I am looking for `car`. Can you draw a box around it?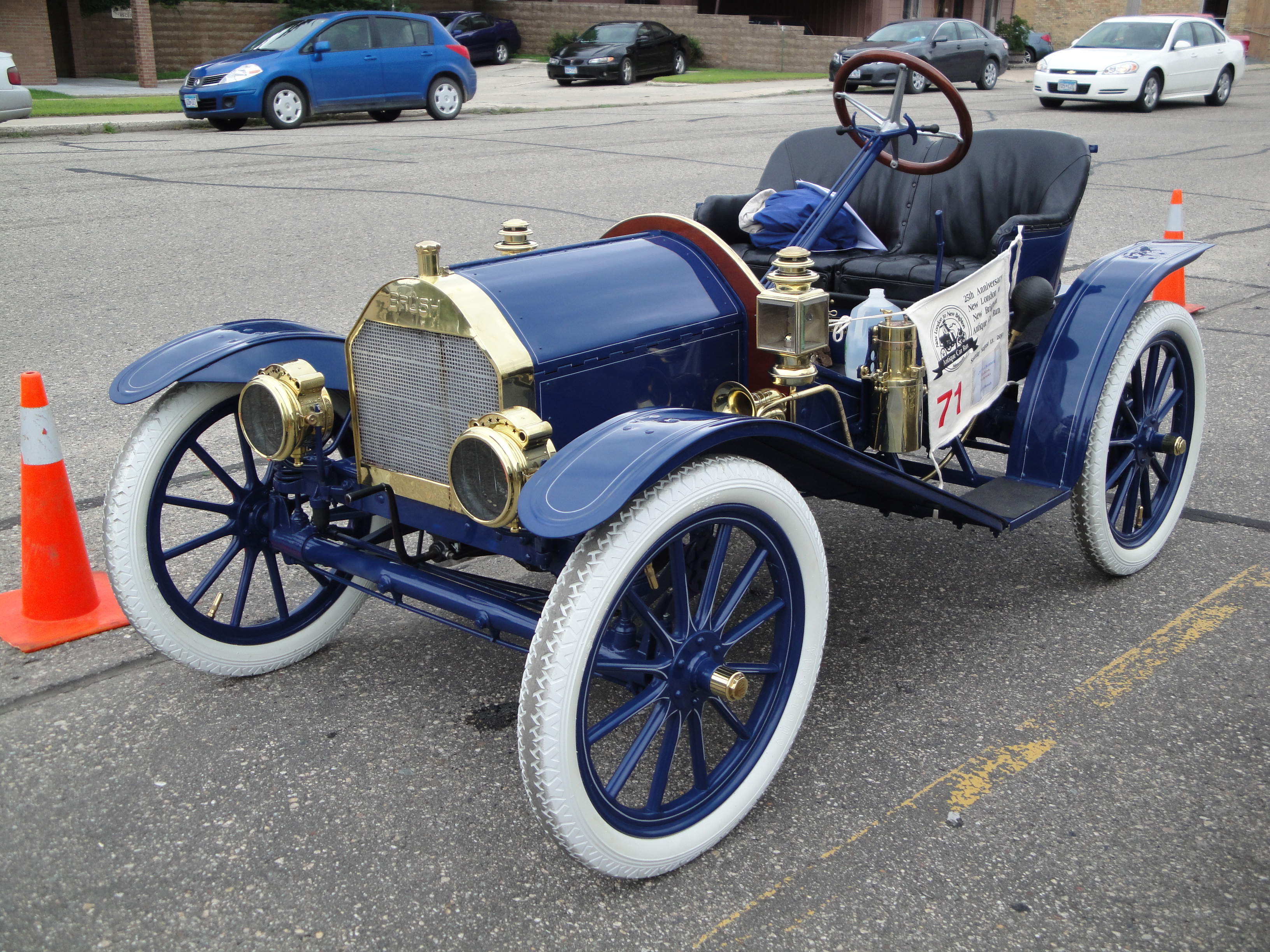
Sure, the bounding box is [x1=323, y1=7, x2=392, y2=37].
